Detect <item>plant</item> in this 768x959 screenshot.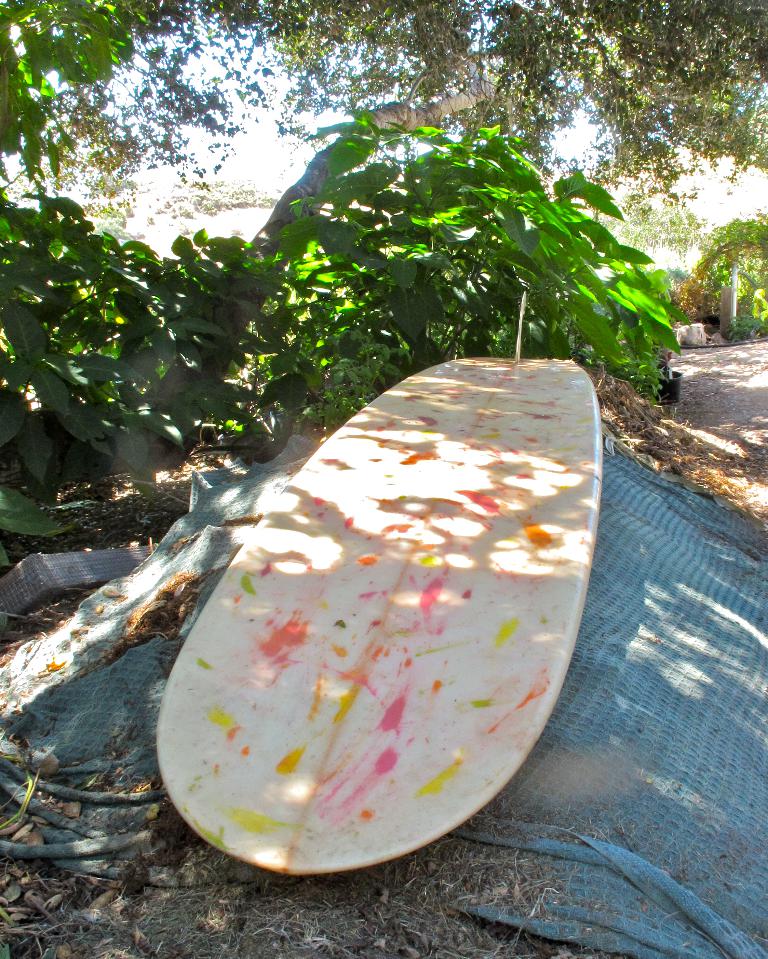
Detection: detection(231, 270, 399, 420).
